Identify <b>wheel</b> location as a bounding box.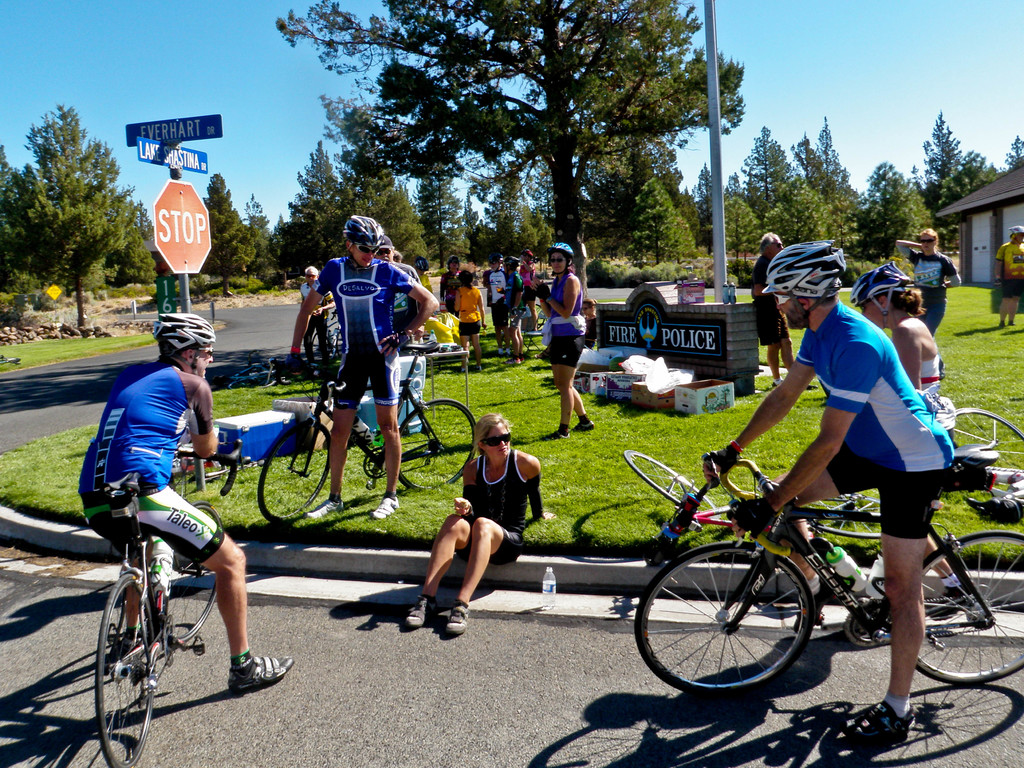
[399, 392, 478, 497].
